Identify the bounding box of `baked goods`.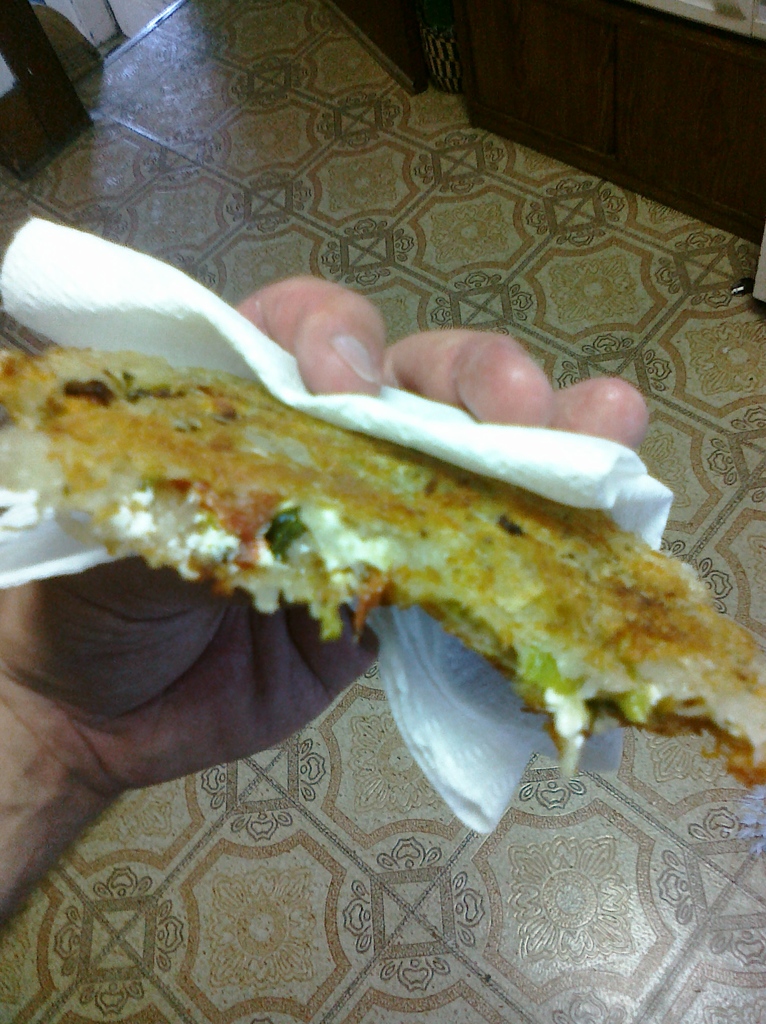
bbox=(0, 328, 662, 701).
